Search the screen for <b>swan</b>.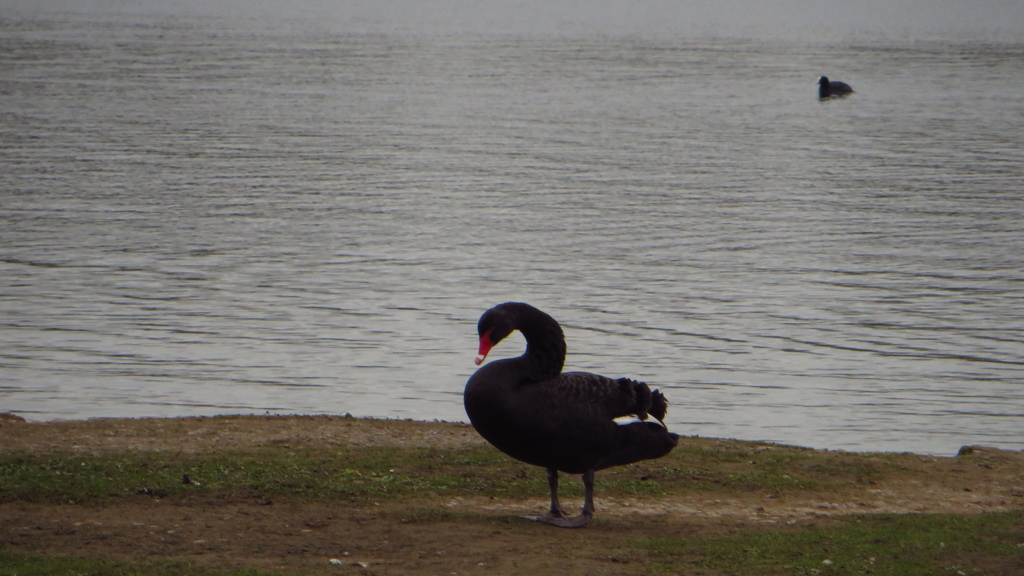
Found at 815 73 858 102.
